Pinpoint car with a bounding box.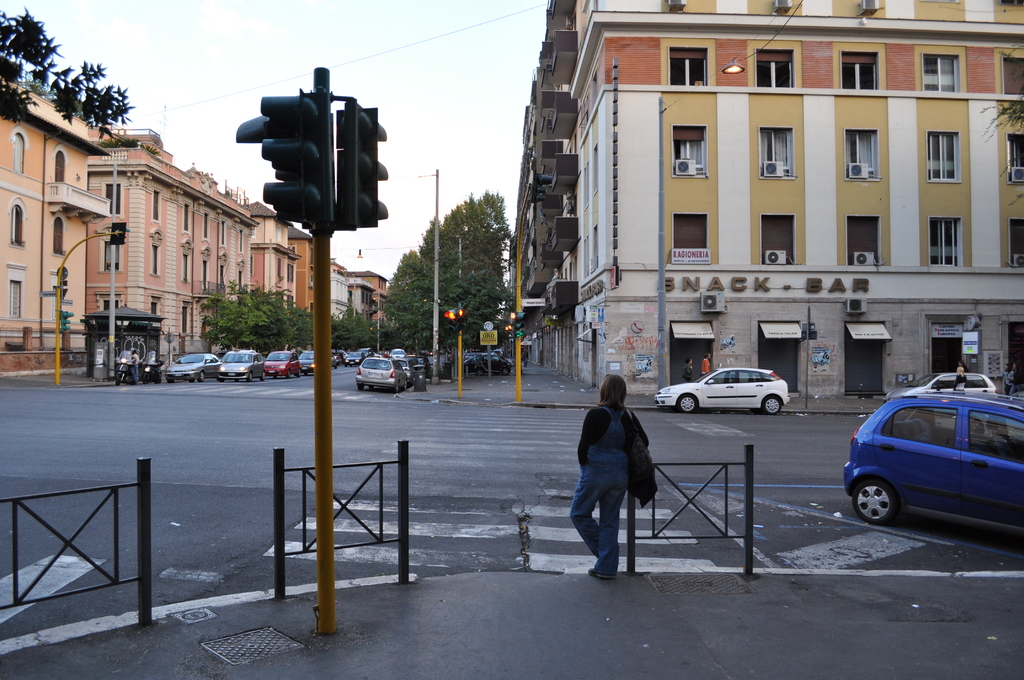
656,360,795,413.
